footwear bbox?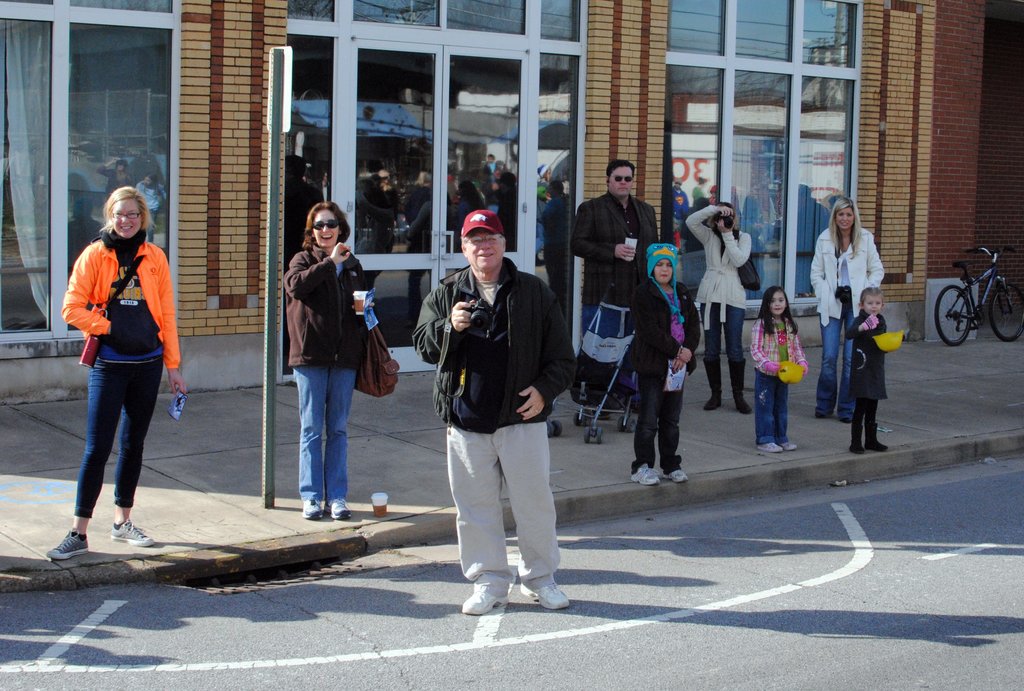
(865, 415, 888, 450)
